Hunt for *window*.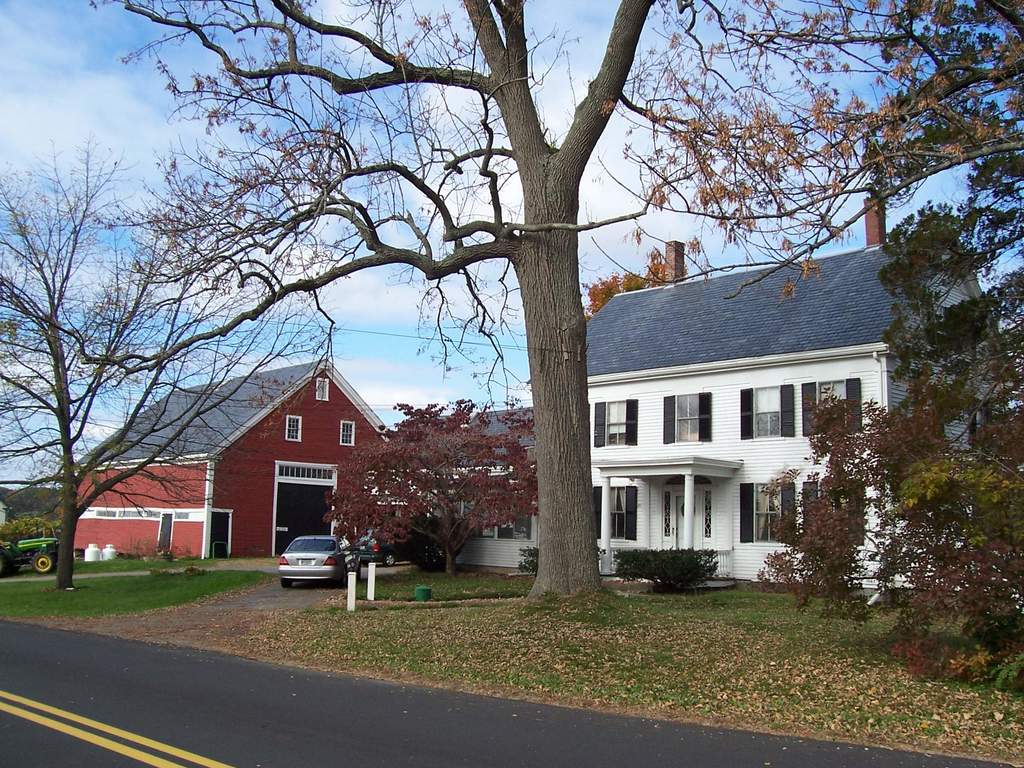
Hunted down at (282,413,302,444).
